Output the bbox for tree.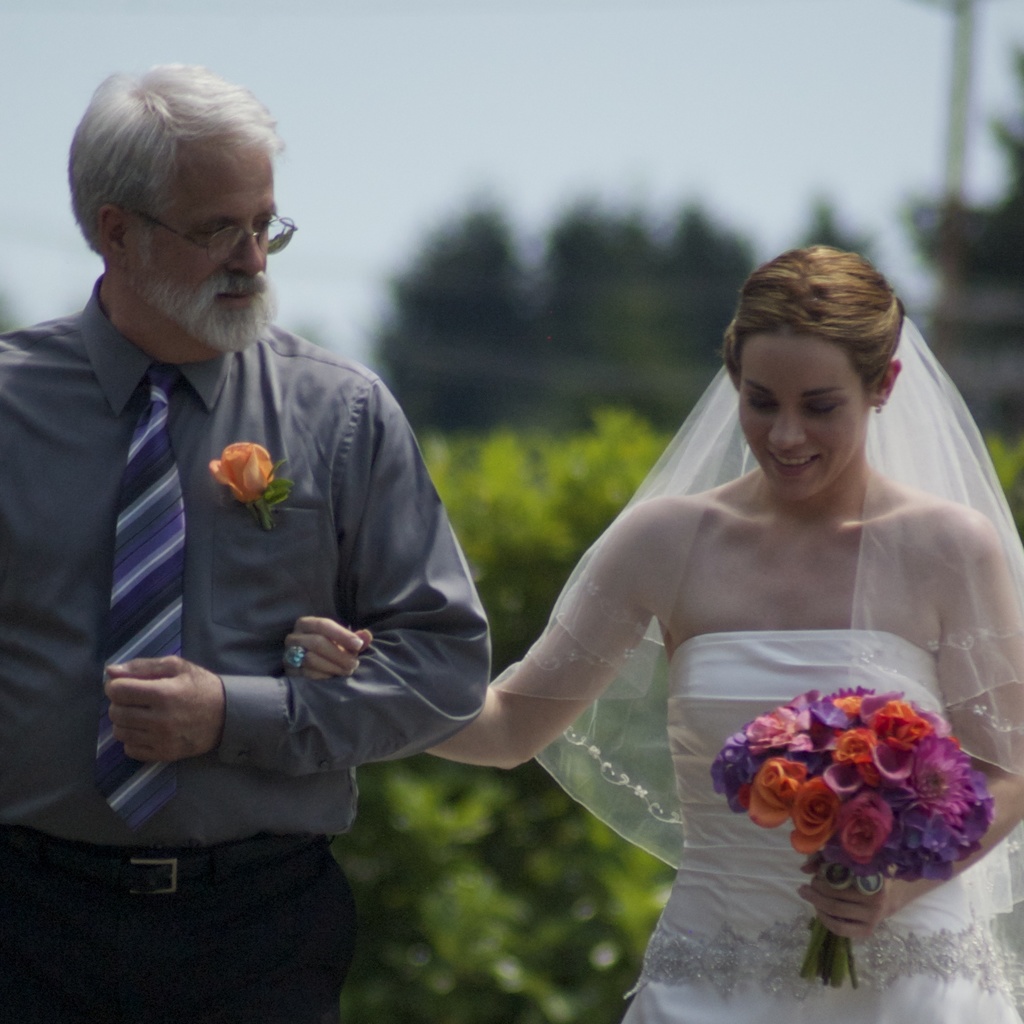
rect(519, 190, 668, 426).
